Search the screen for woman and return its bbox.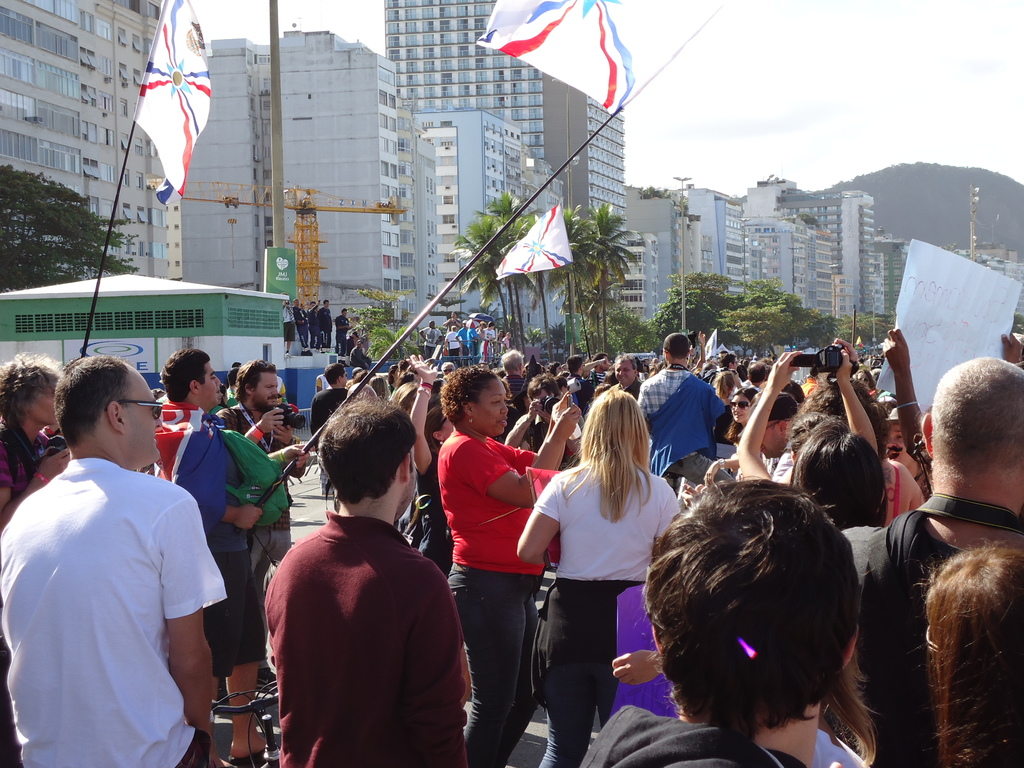
Found: bbox(915, 537, 1023, 767).
